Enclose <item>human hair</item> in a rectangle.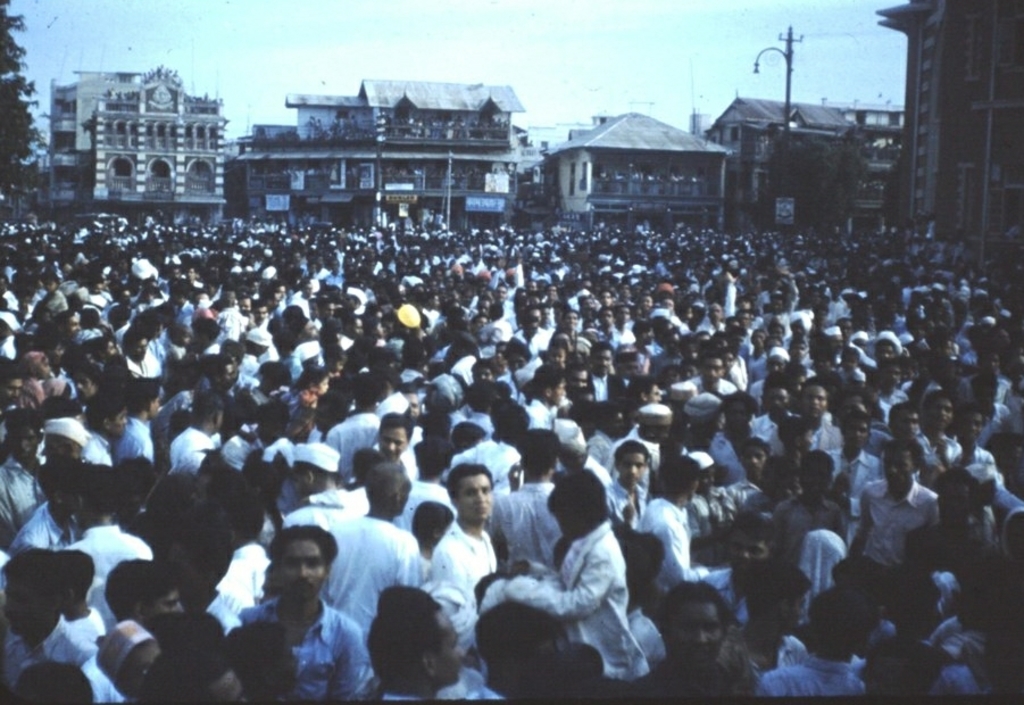
bbox=[876, 563, 936, 617].
